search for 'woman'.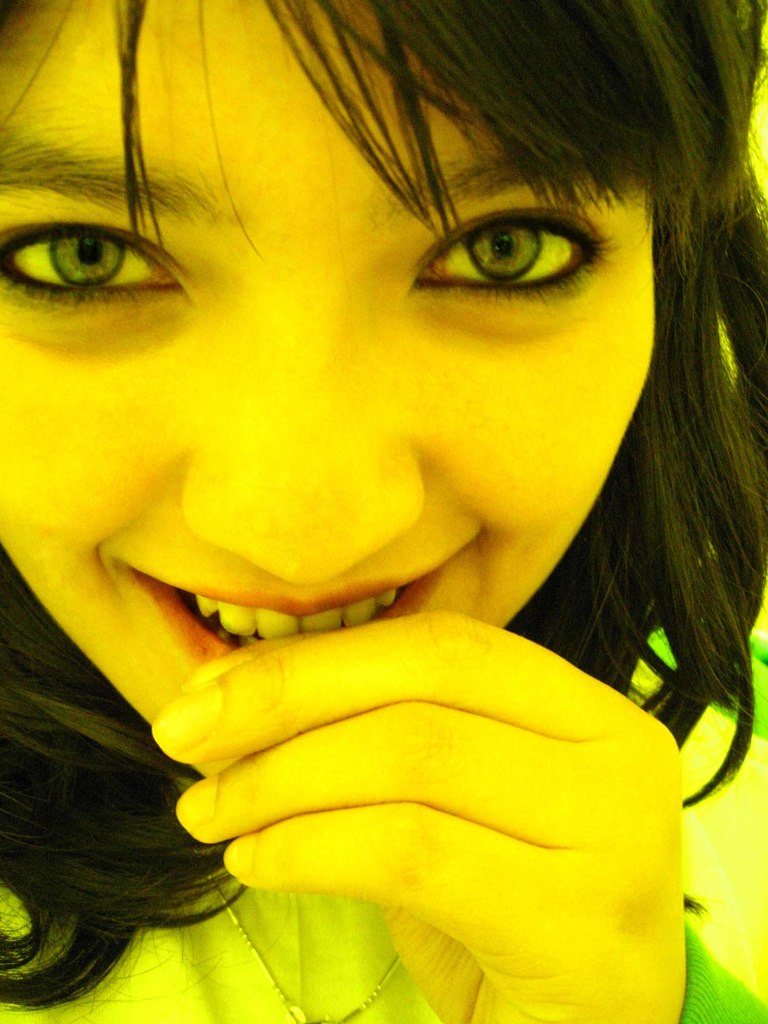
Found at [0,2,767,1023].
